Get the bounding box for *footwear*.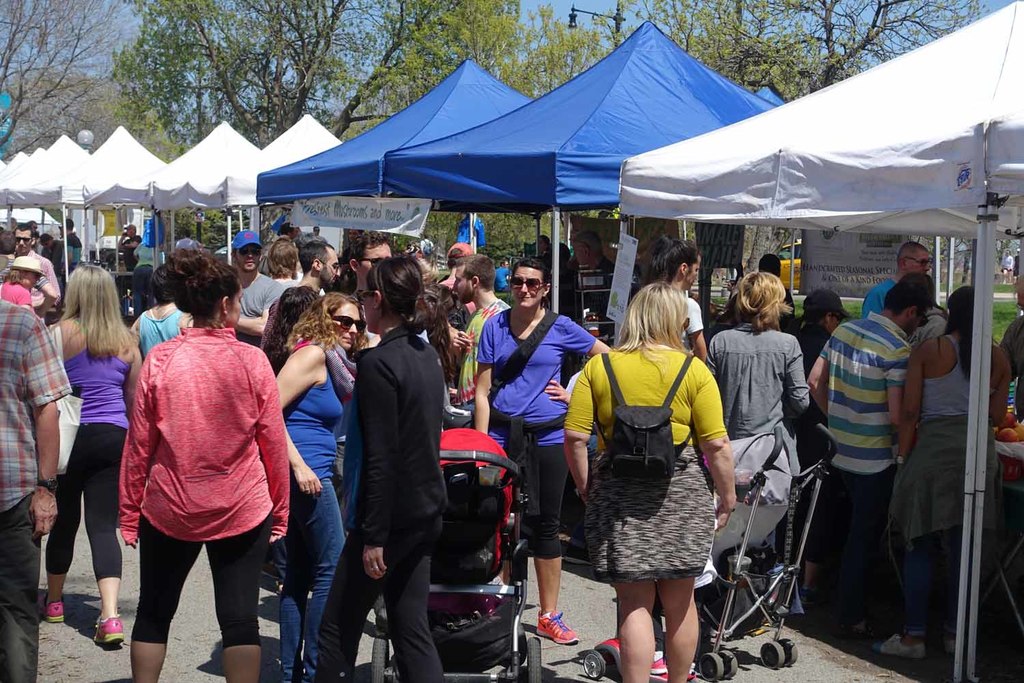
[799,582,816,610].
